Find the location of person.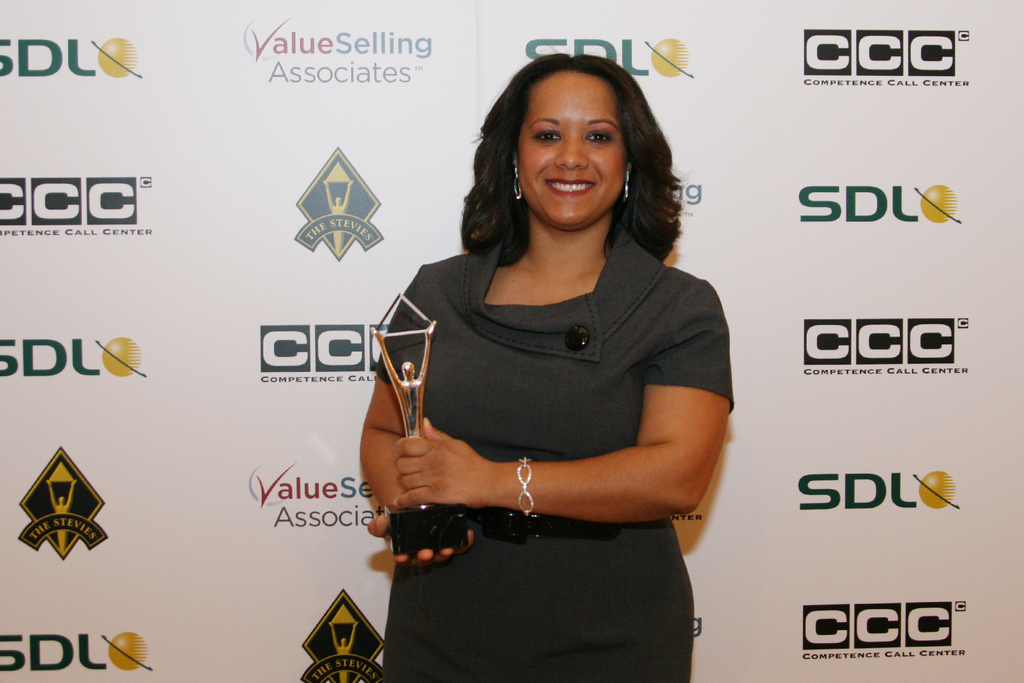
Location: 355 4 740 682.
